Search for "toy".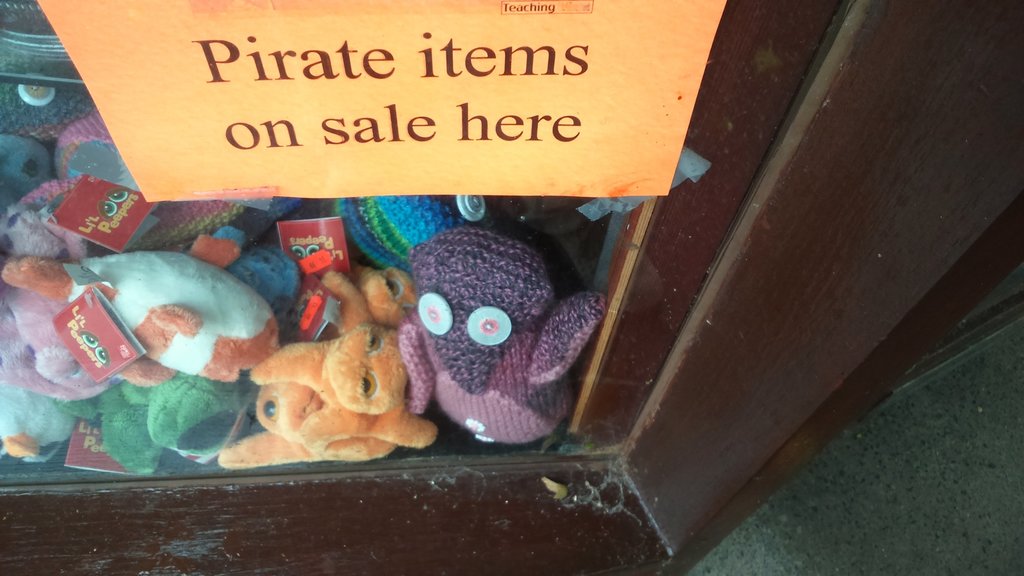
Found at l=0, t=0, r=603, b=467.
